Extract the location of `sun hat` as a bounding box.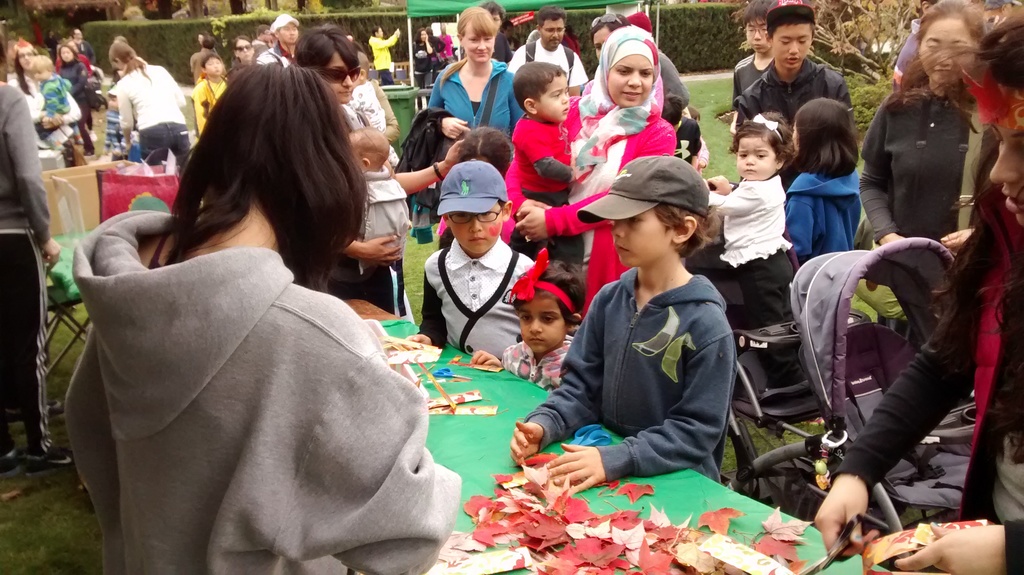
detection(575, 156, 707, 219).
